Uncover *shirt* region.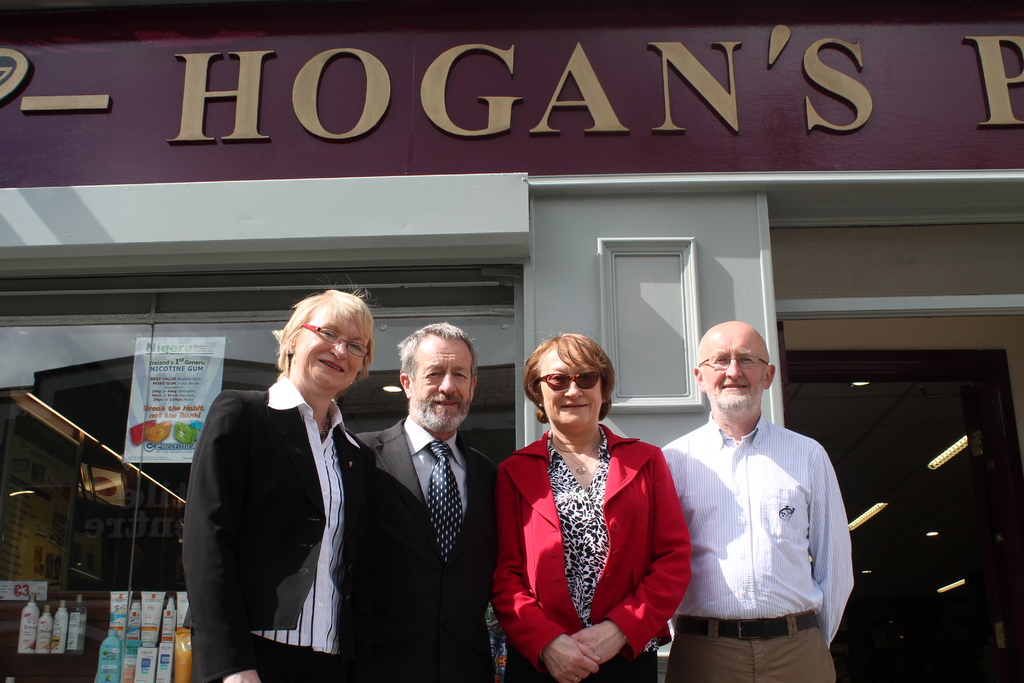
Uncovered: [x1=659, y1=390, x2=852, y2=647].
